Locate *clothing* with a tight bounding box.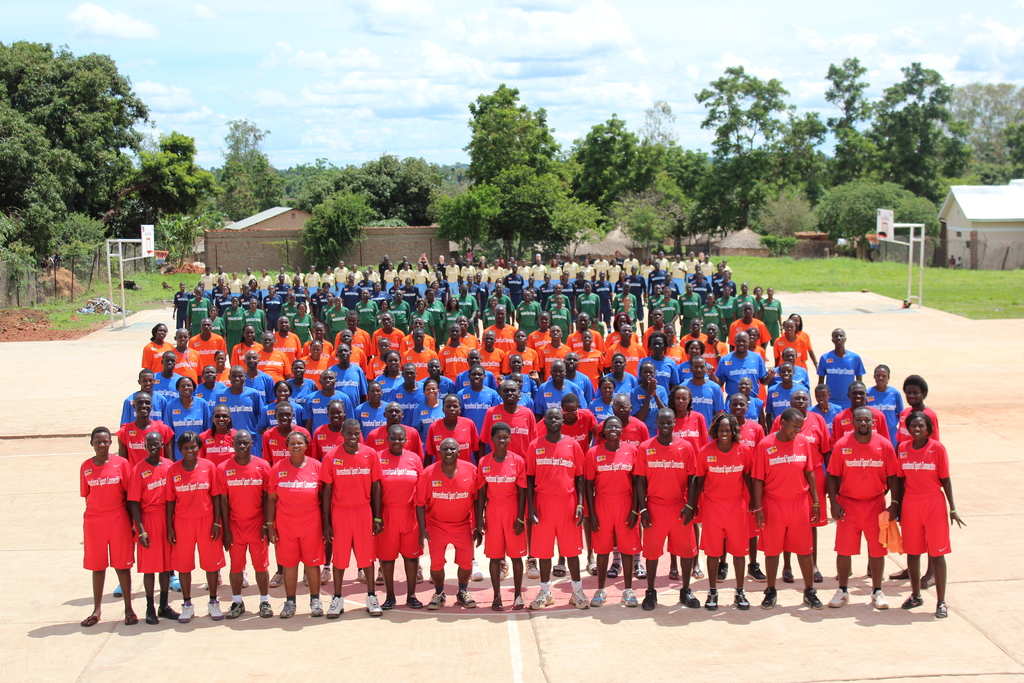
427,269,437,283.
